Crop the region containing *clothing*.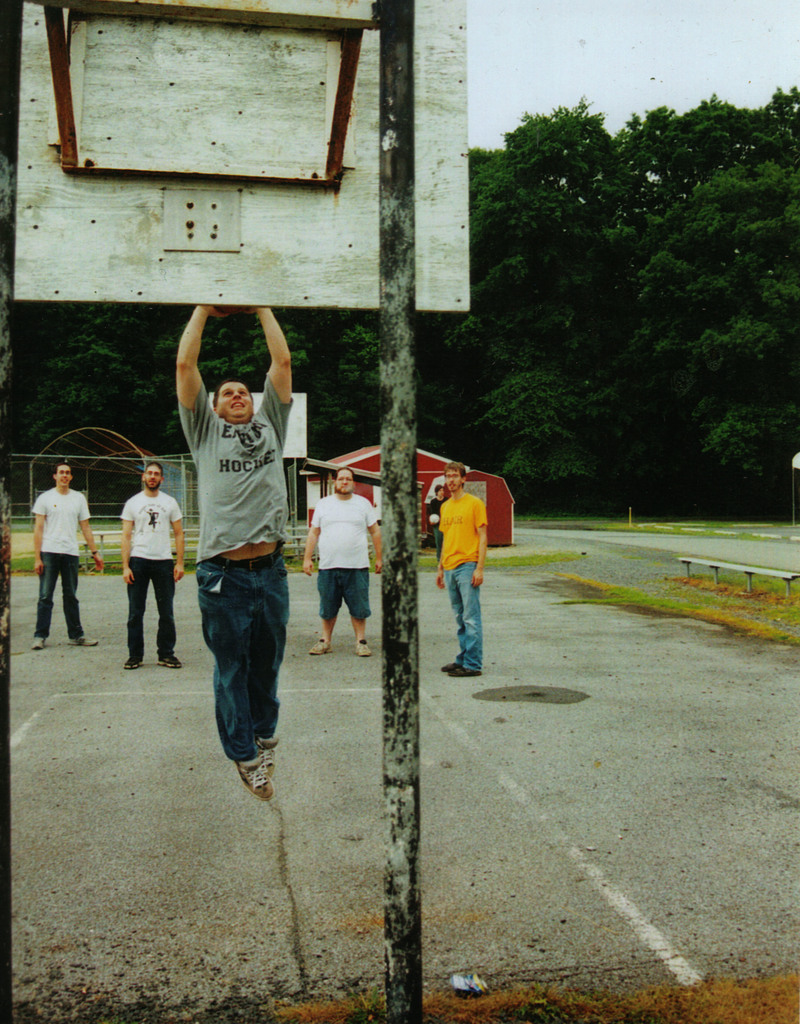
Crop region: Rect(126, 556, 182, 659).
